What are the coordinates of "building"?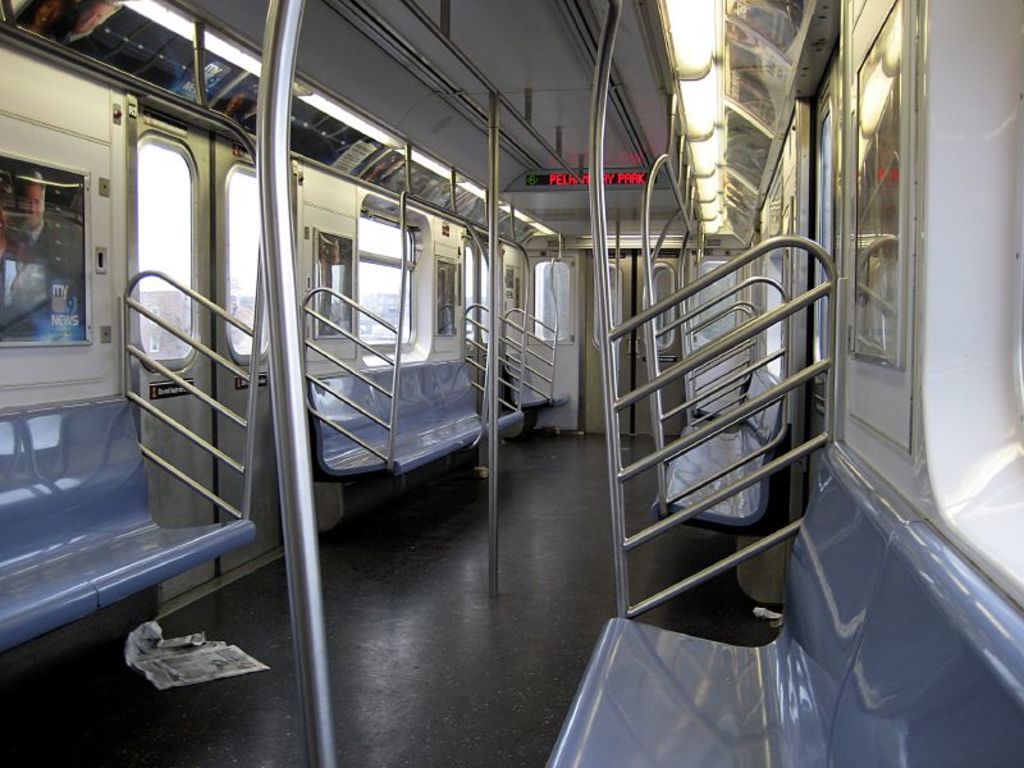
(137, 291, 193, 352).
